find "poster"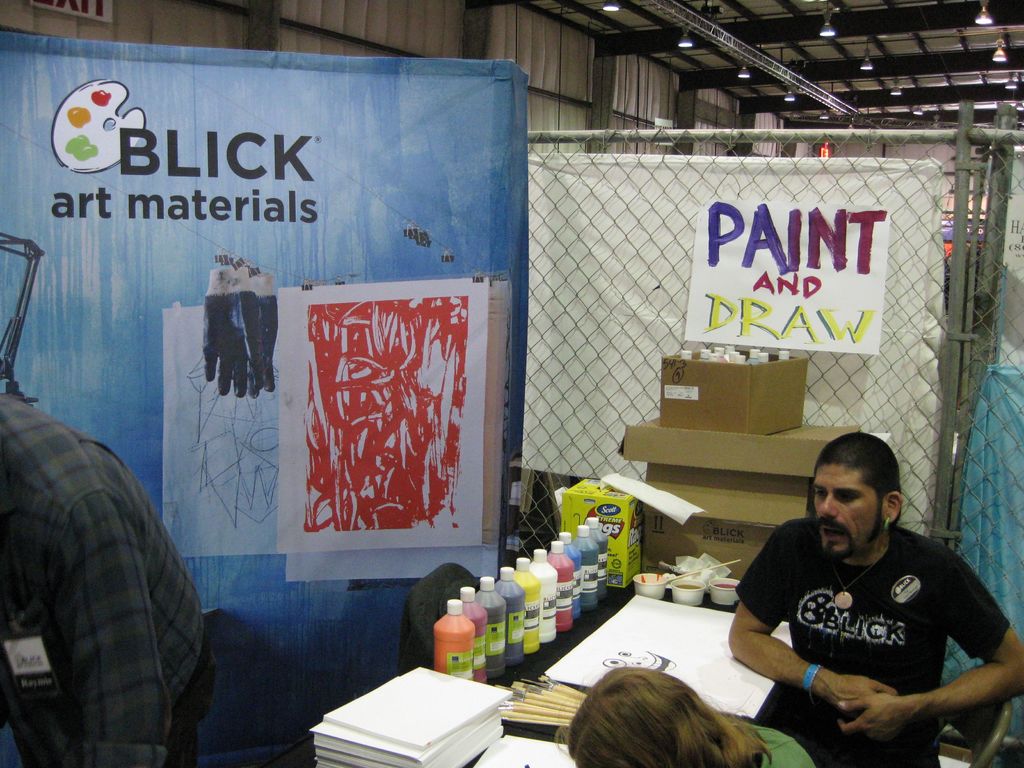
l=686, t=198, r=882, b=352
